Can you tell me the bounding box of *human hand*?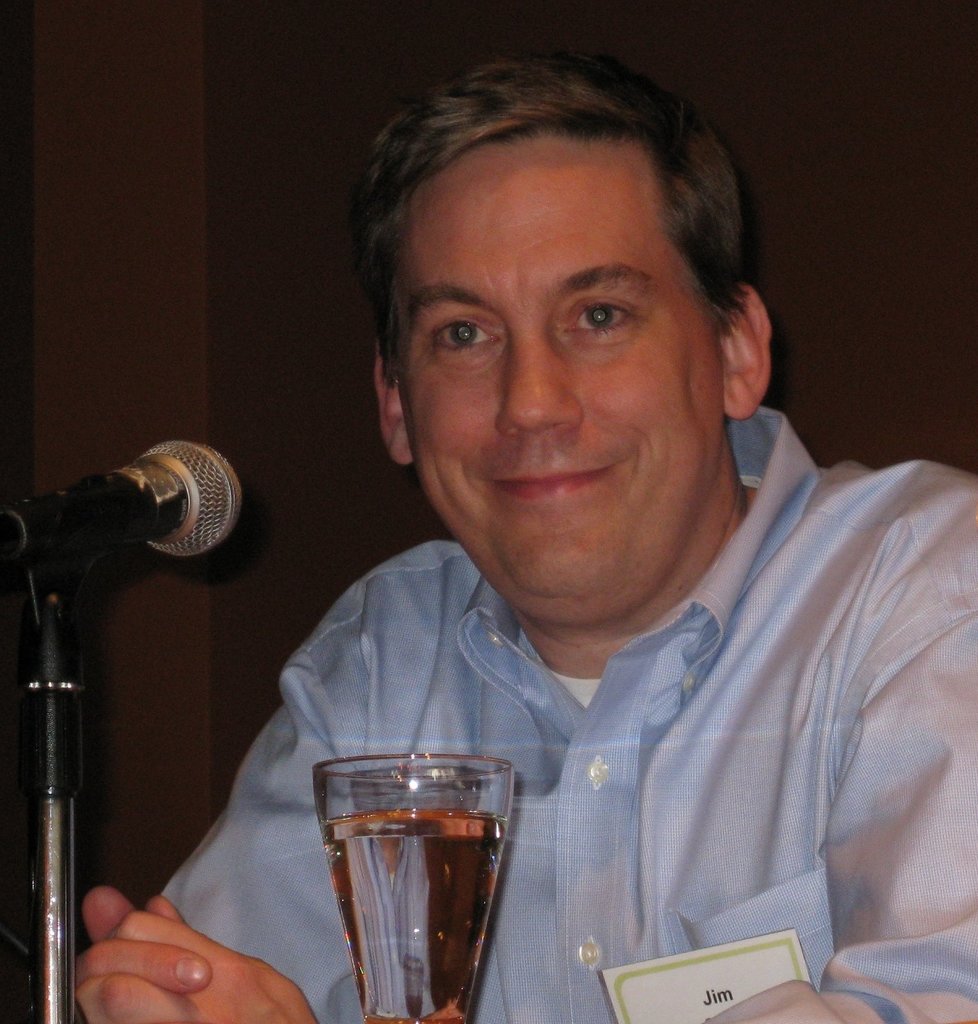
BBox(106, 897, 316, 1023).
